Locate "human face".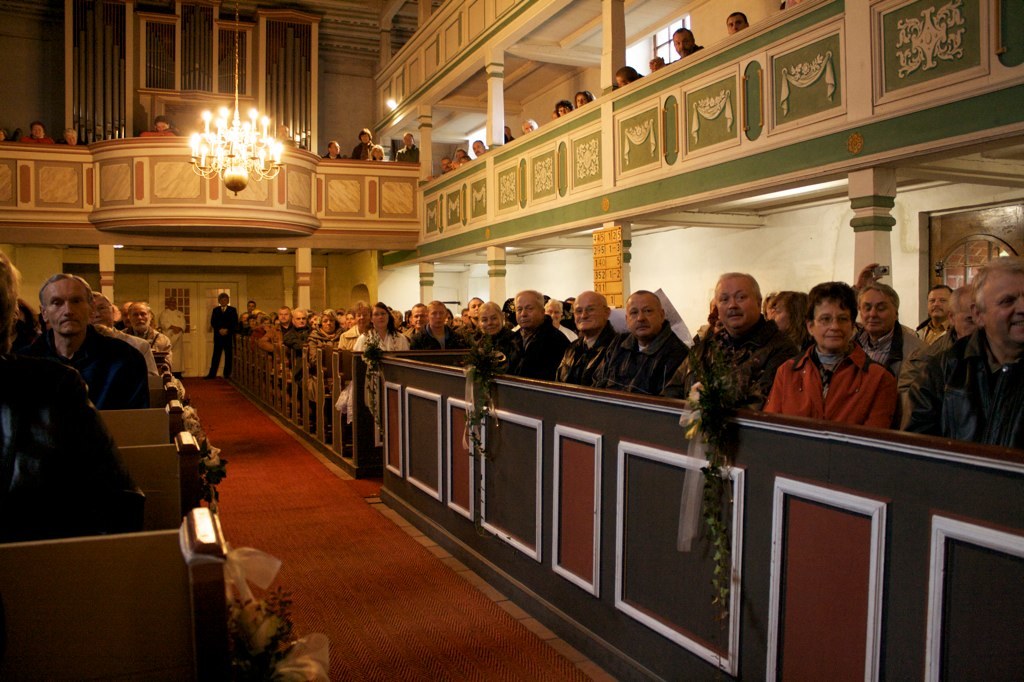
Bounding box: pyautogui.locateOnScreen(427, 305, 447, 326).
